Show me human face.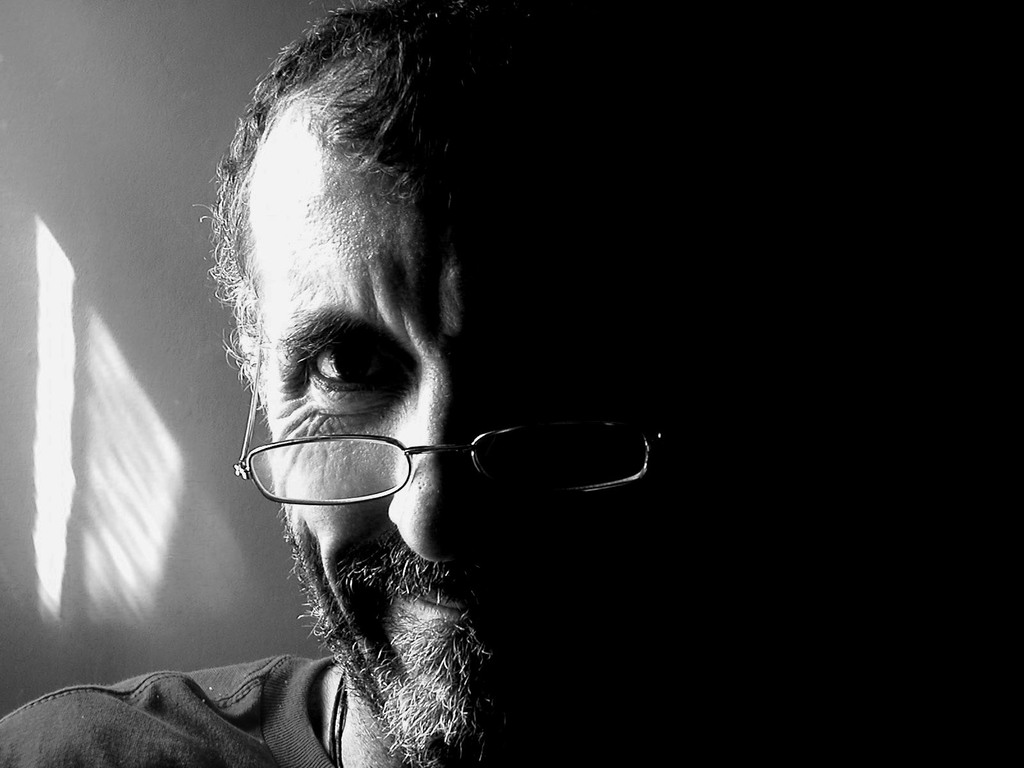
human face is here: {"x1": 264, "y1": 152, "x2": 662, "y2": 759}.
